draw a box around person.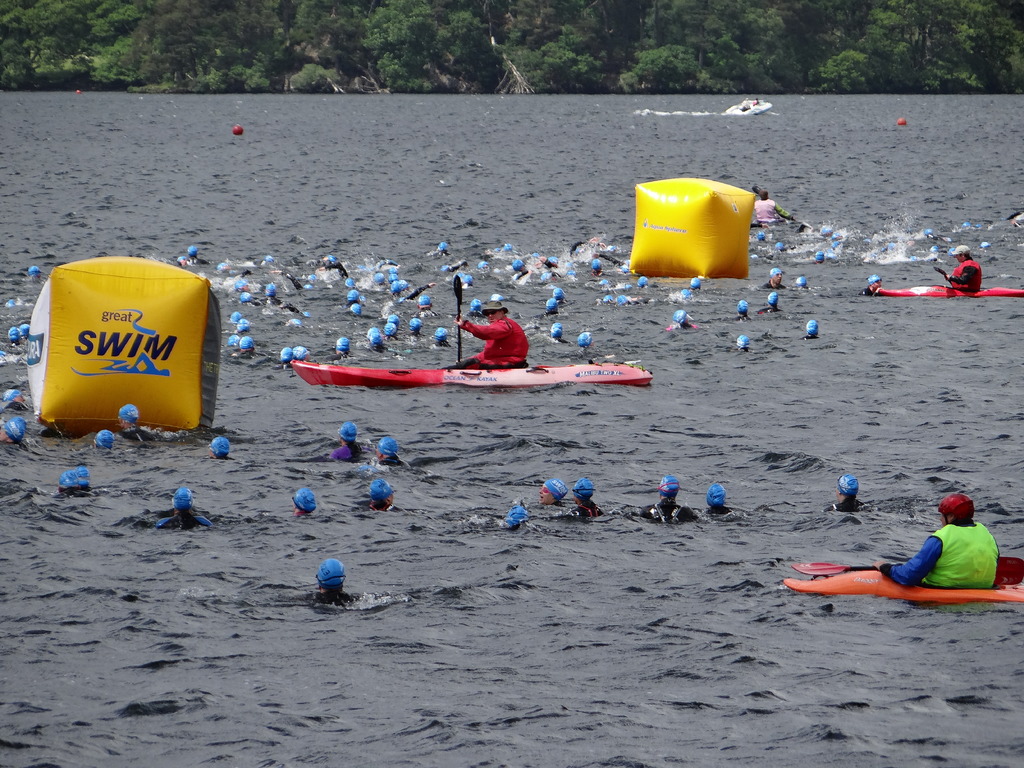
crop(10, 328, 19, 351).
